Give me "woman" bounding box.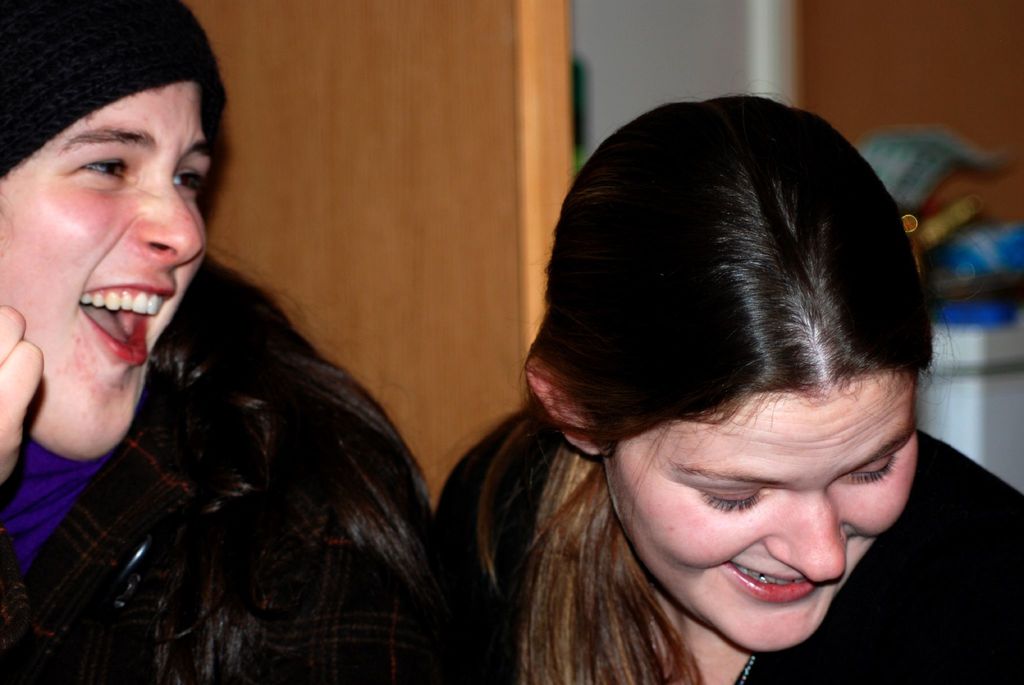
{"left": 431, "top": 95, "right": 1023, "bottom": 684}.
